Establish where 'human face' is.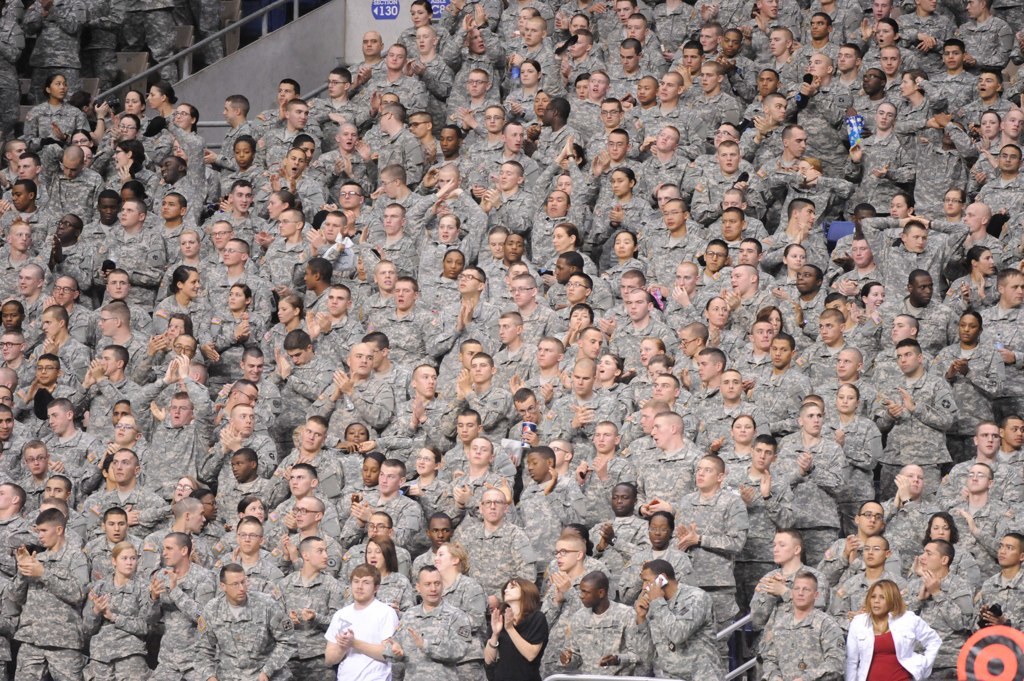
Established at <region>514, 392, 542, 422</region>.
